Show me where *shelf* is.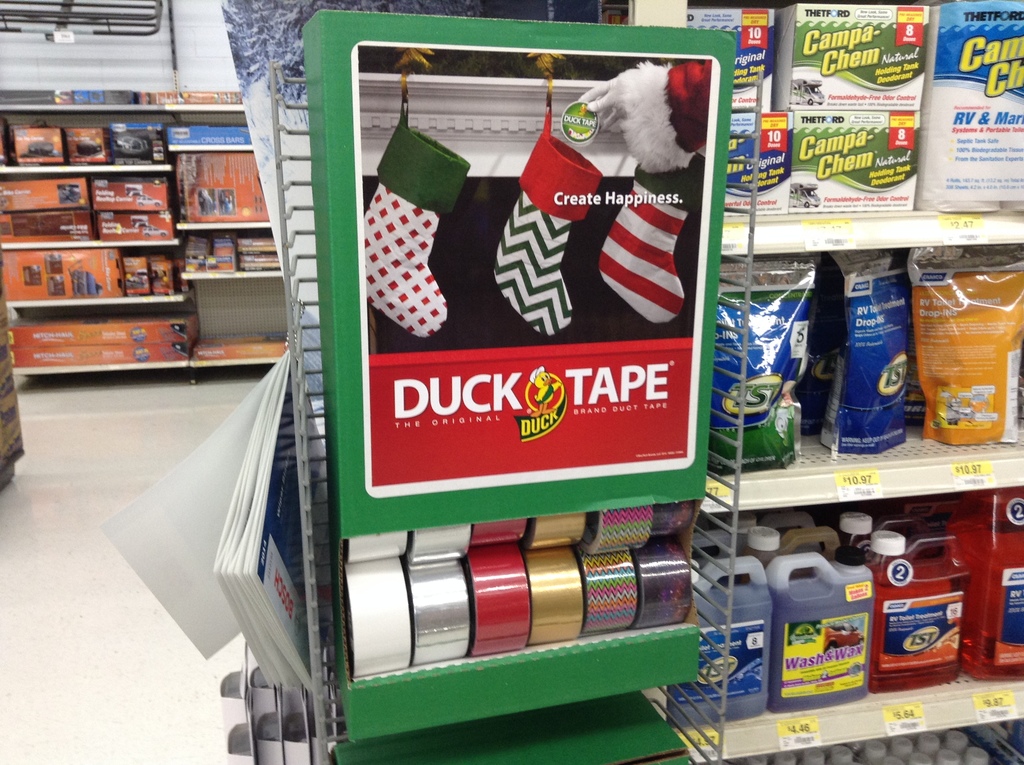
*shelf* is at left=166, top=149, right=262, bottom=223.
